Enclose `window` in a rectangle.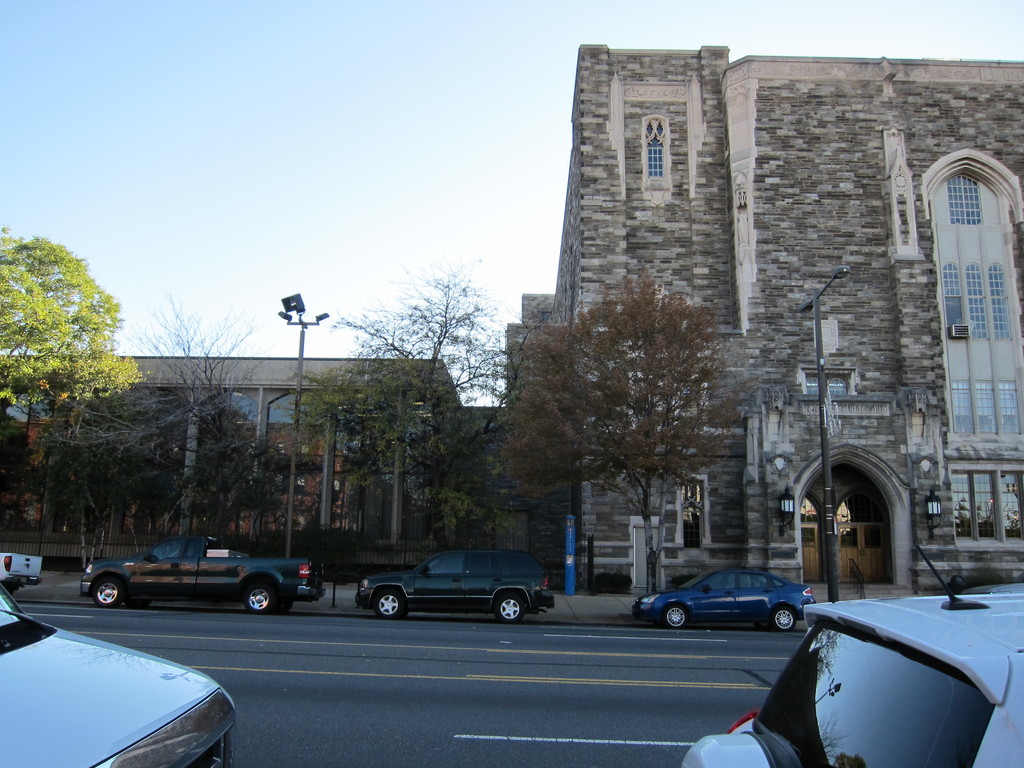
bbox=[968, 264, 993, 339].
